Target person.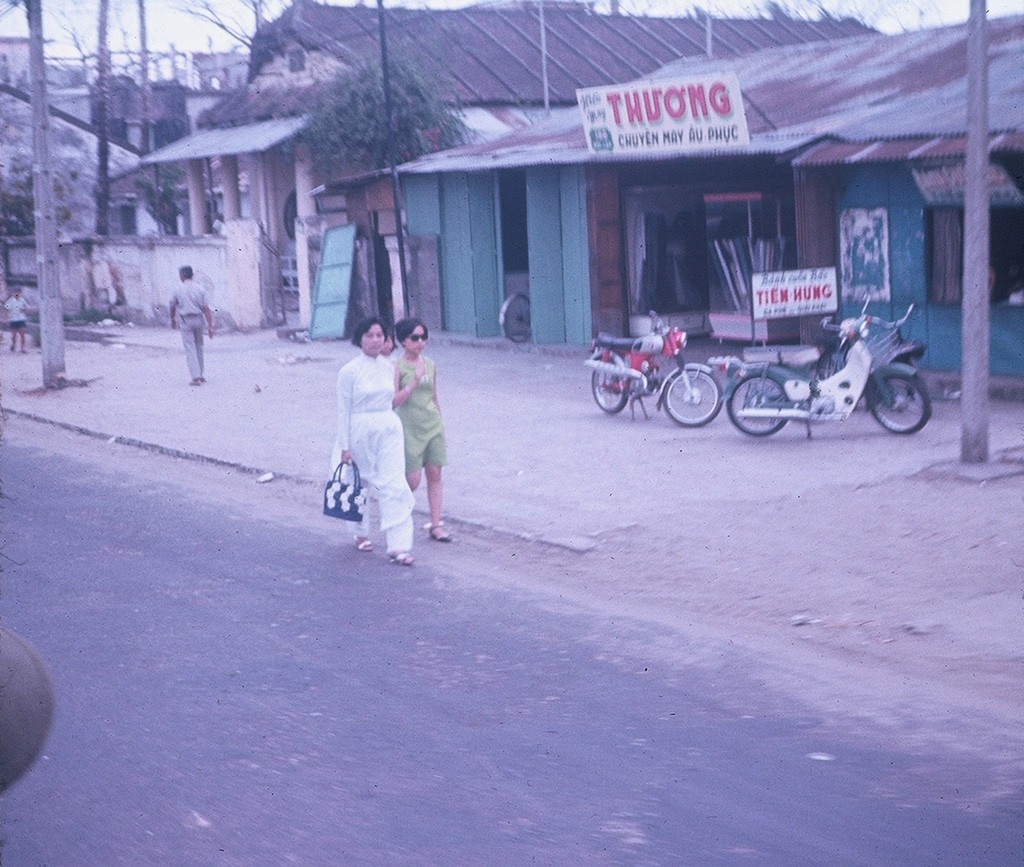
Target region: x1=321, y1=302, x2=434, y2=572.
